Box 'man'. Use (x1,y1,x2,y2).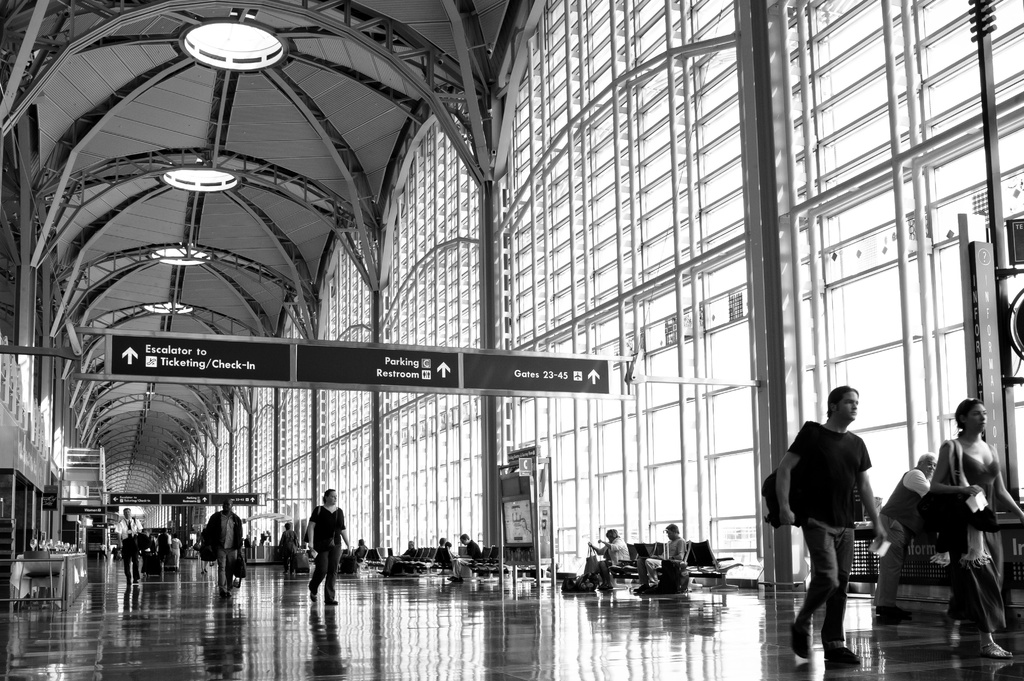
(871,451,934,621).
